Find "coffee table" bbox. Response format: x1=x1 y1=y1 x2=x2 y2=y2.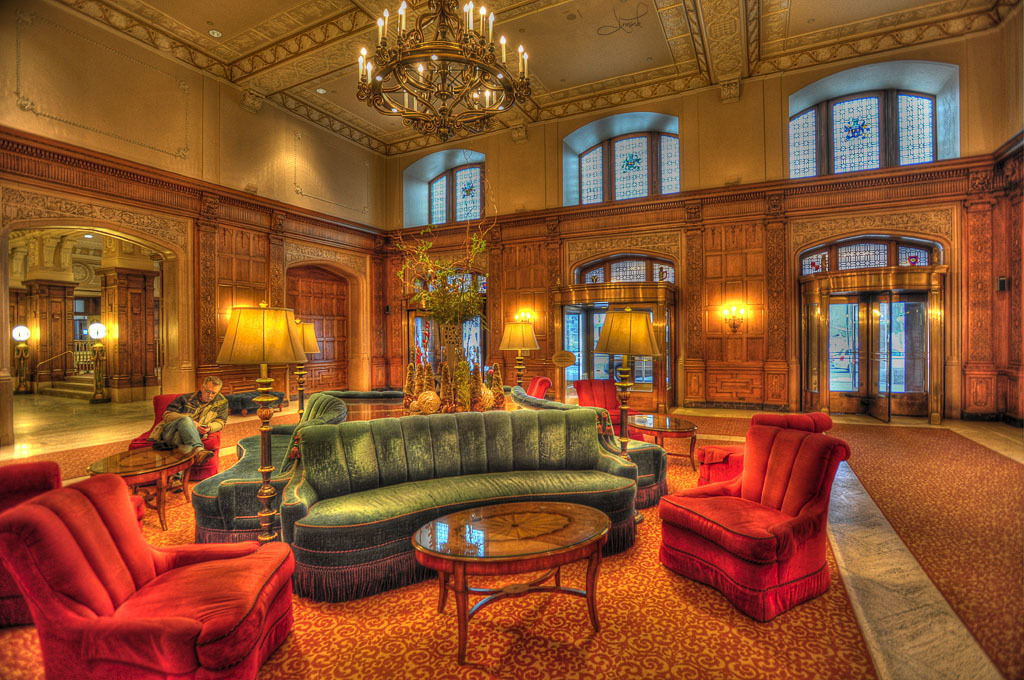
x1=412 y1=477 x2=622 y2=656.
